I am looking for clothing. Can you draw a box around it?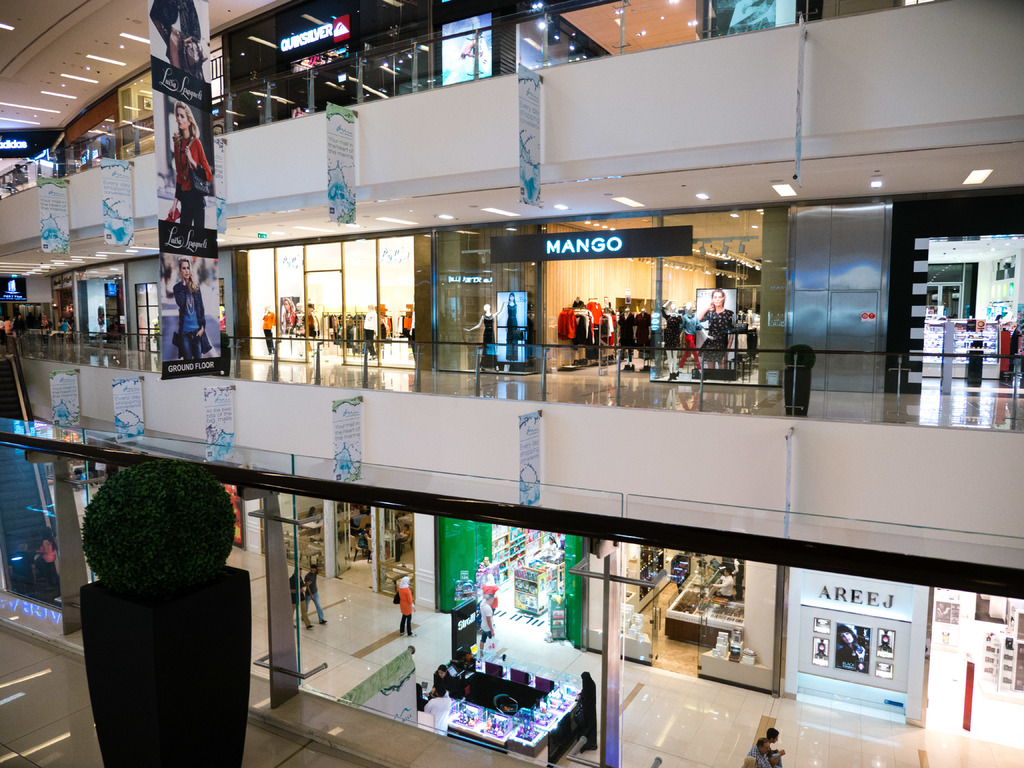
Sure, the bounding box is <box>751,748,772,767</box>.
